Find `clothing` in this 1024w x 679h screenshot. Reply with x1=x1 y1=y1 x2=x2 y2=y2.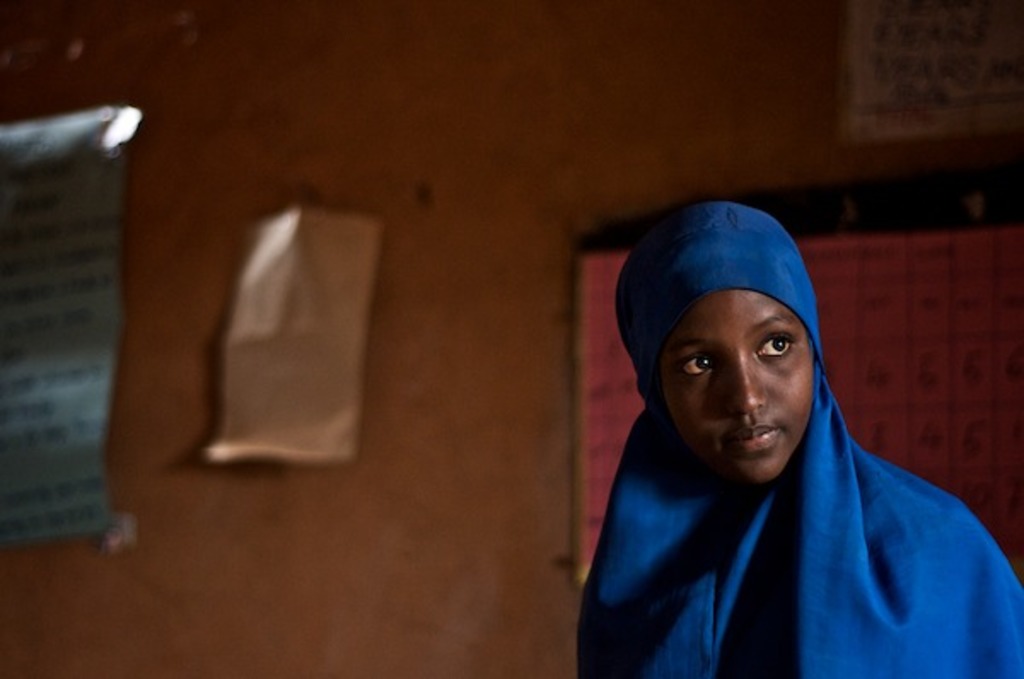
x1=519 y1=218 x2=973 y2=669.
